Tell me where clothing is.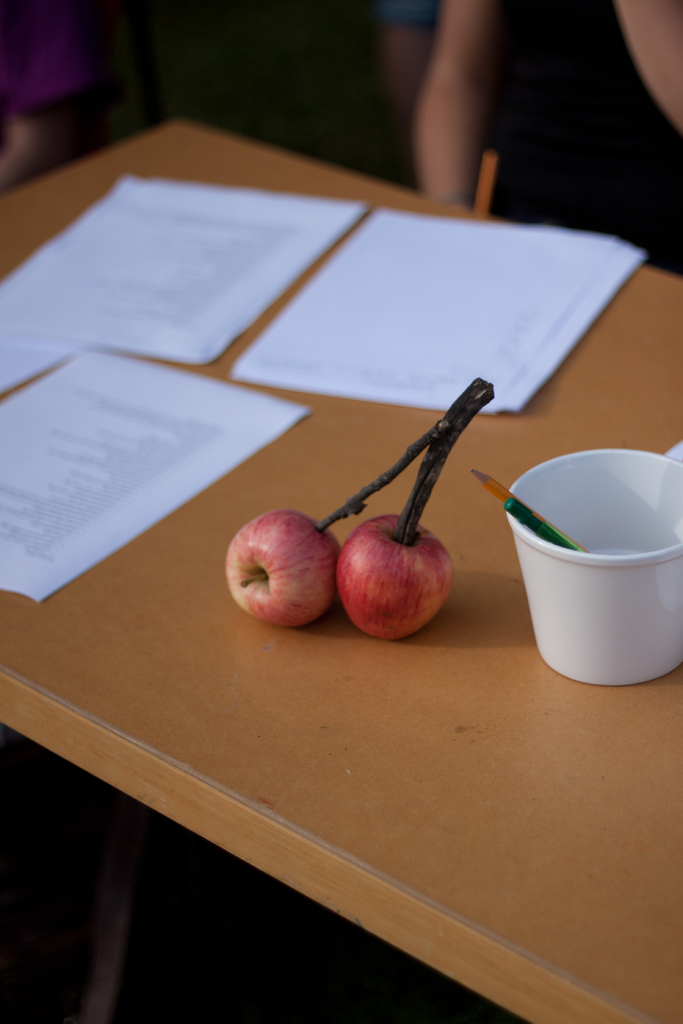
clothing is at box(0, 5, 105, 145).
